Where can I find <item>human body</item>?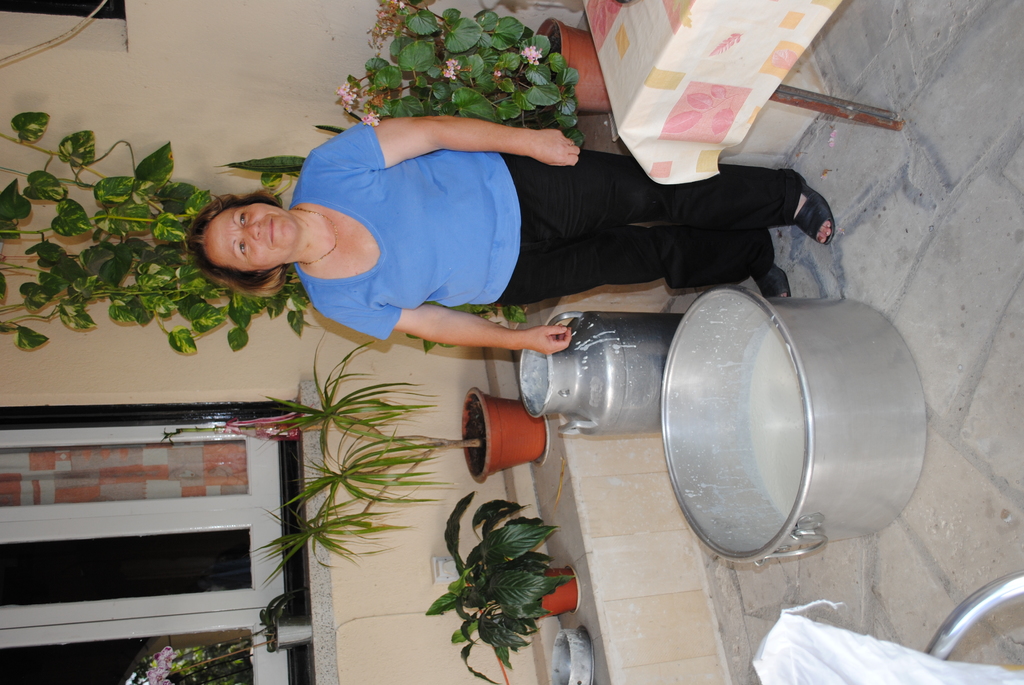
You can find it at x1=195, y1=102, x2=824, y2=351.
